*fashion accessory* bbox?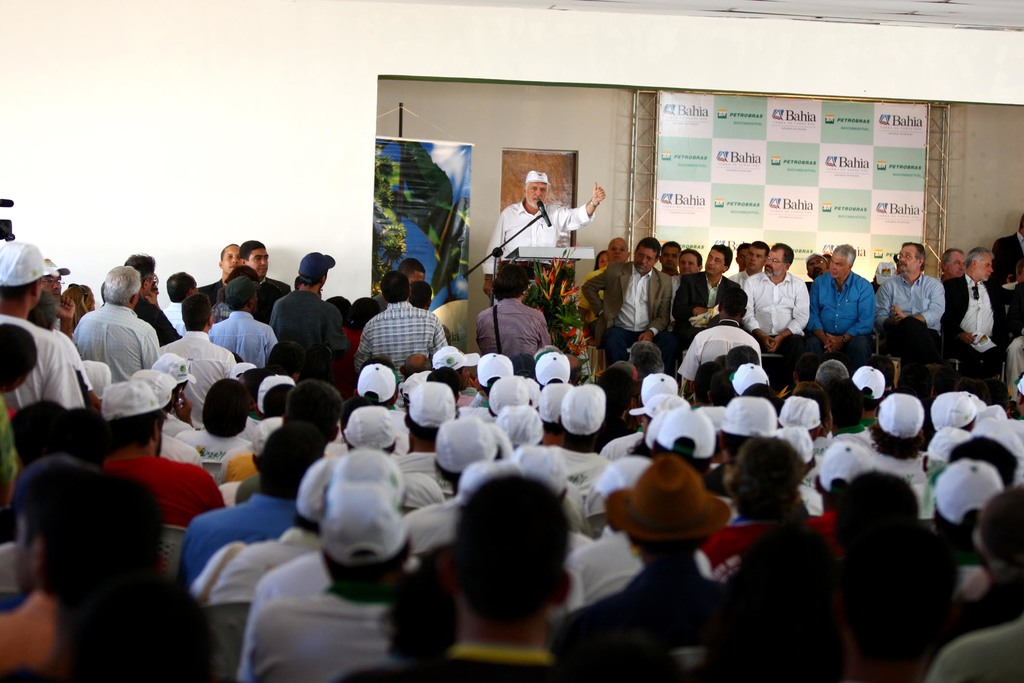
x1=540, y1=380, x2=570, y2=426
